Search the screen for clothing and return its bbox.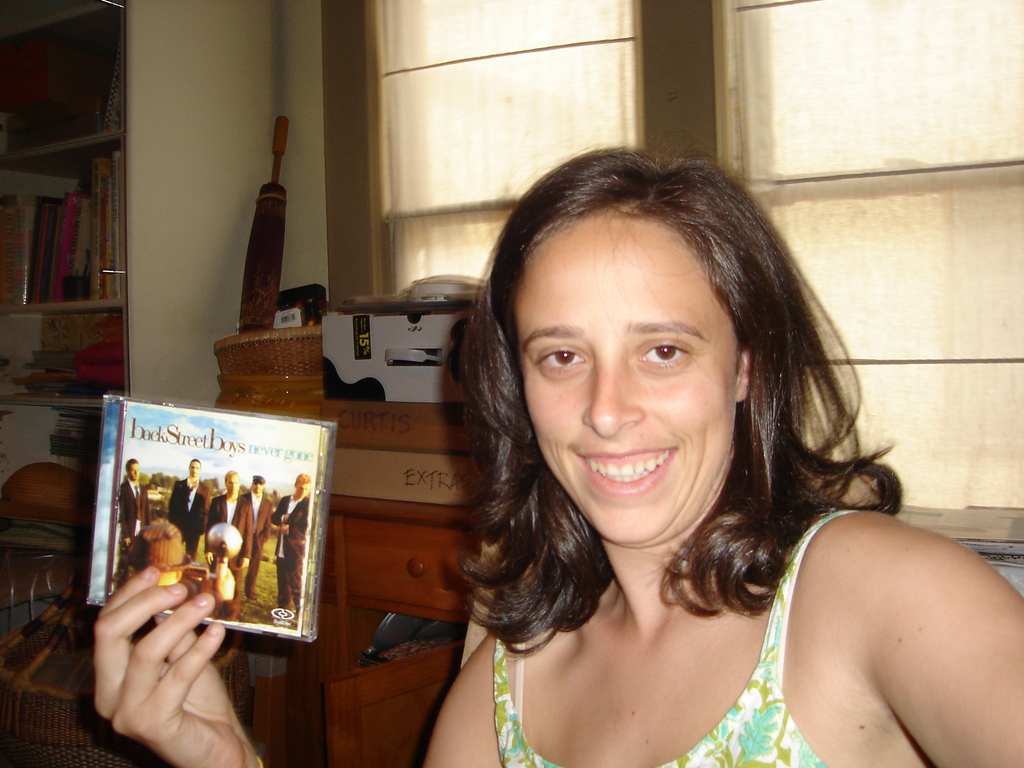
Found: <region>494, 504, 844, 767</region>.
